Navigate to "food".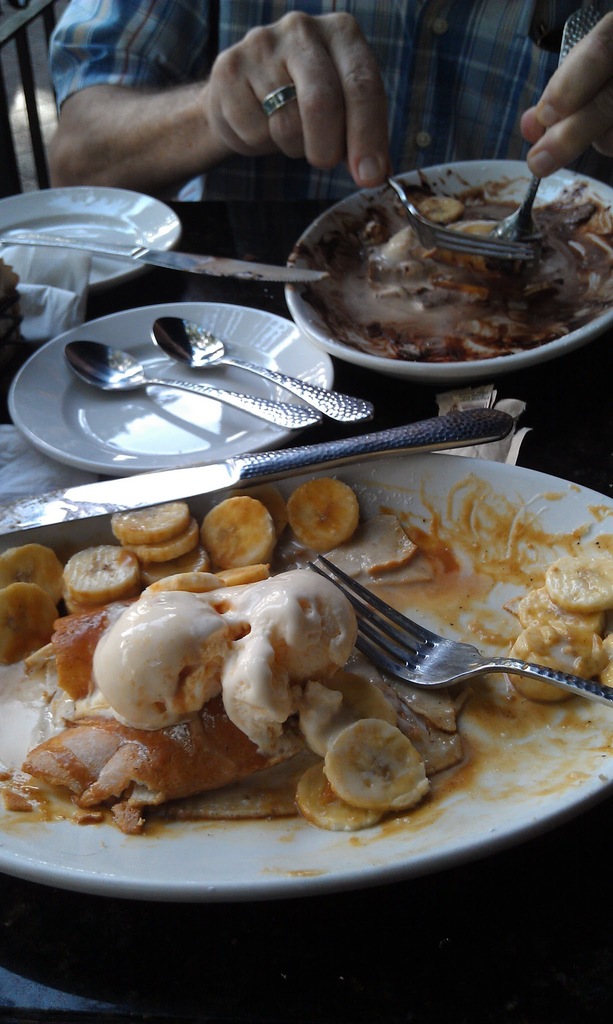
Navigation target: BBox(287, 144, 589, 362).
